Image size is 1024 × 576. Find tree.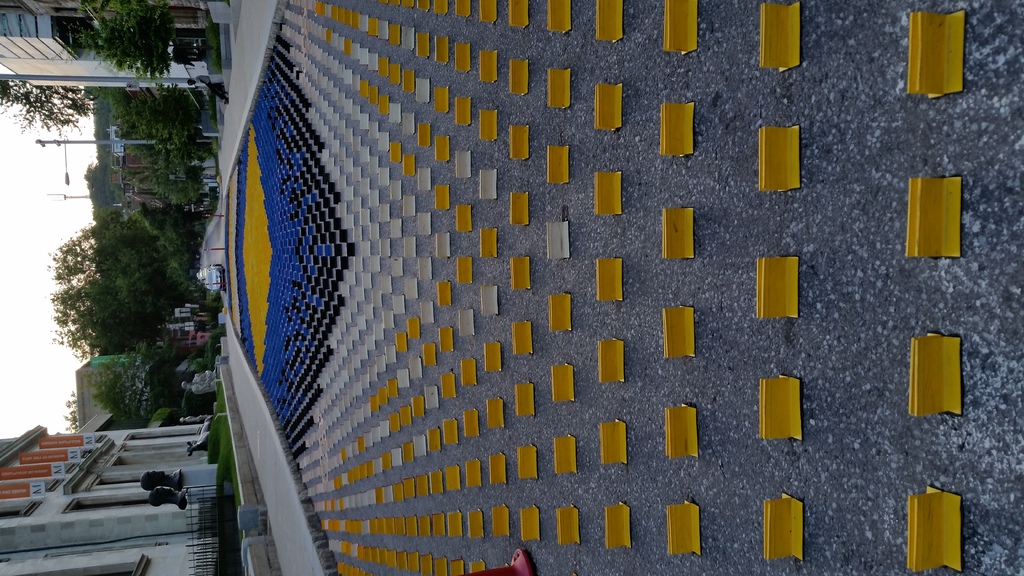
<box>65,1,184,73</box>.
